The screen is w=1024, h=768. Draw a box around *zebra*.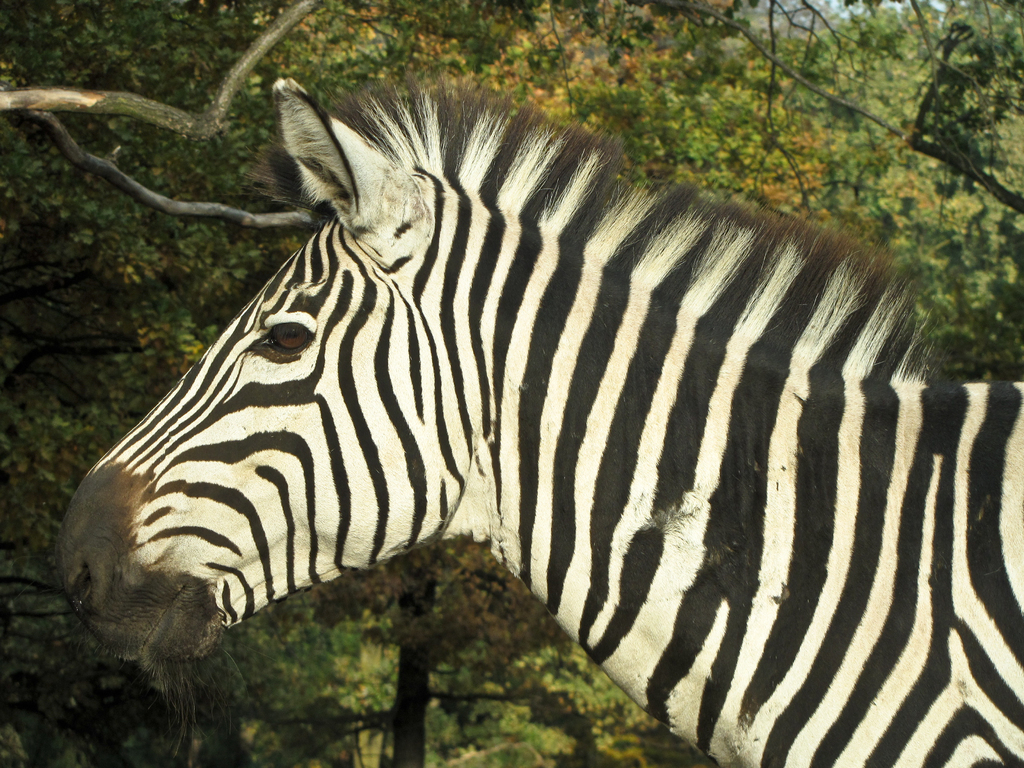
(56,62,1023,767).
